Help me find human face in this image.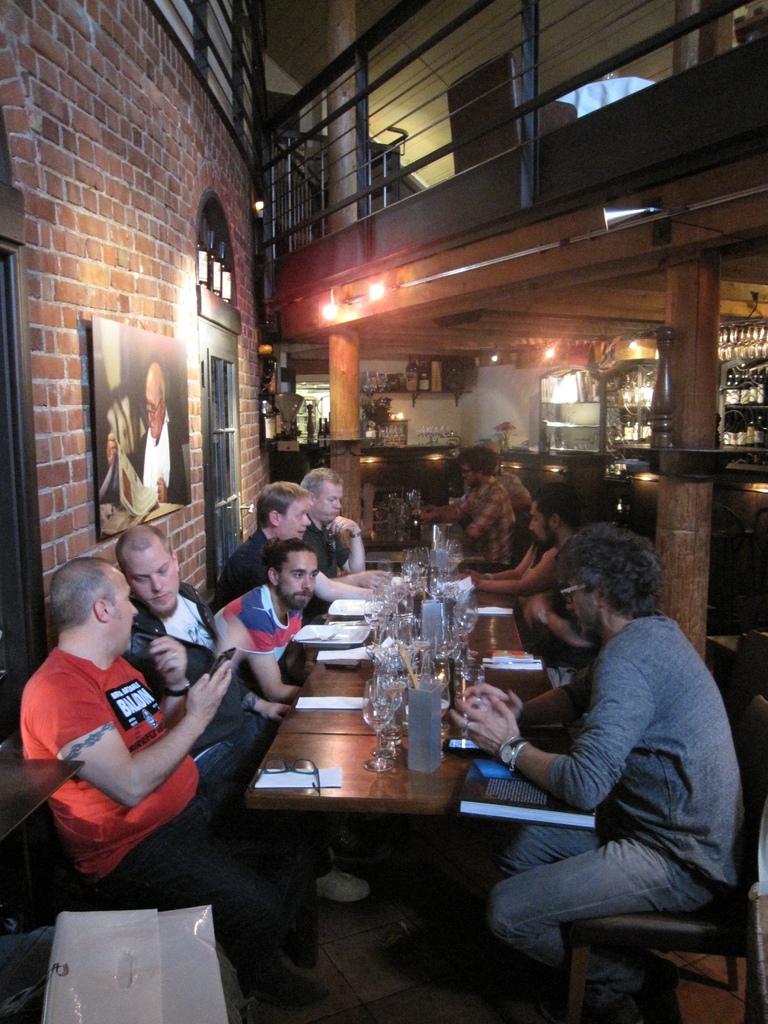
Found it: {"x1": 279, "y1": 552, "x2": 314, "y2": 608}.
